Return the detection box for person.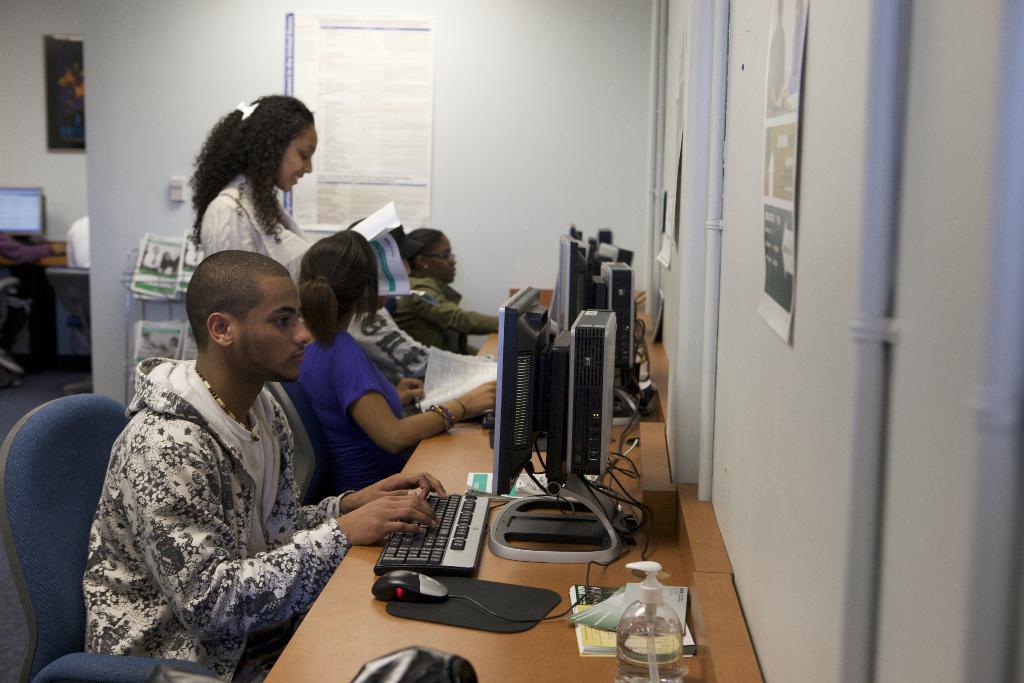
187,94,317,288.
